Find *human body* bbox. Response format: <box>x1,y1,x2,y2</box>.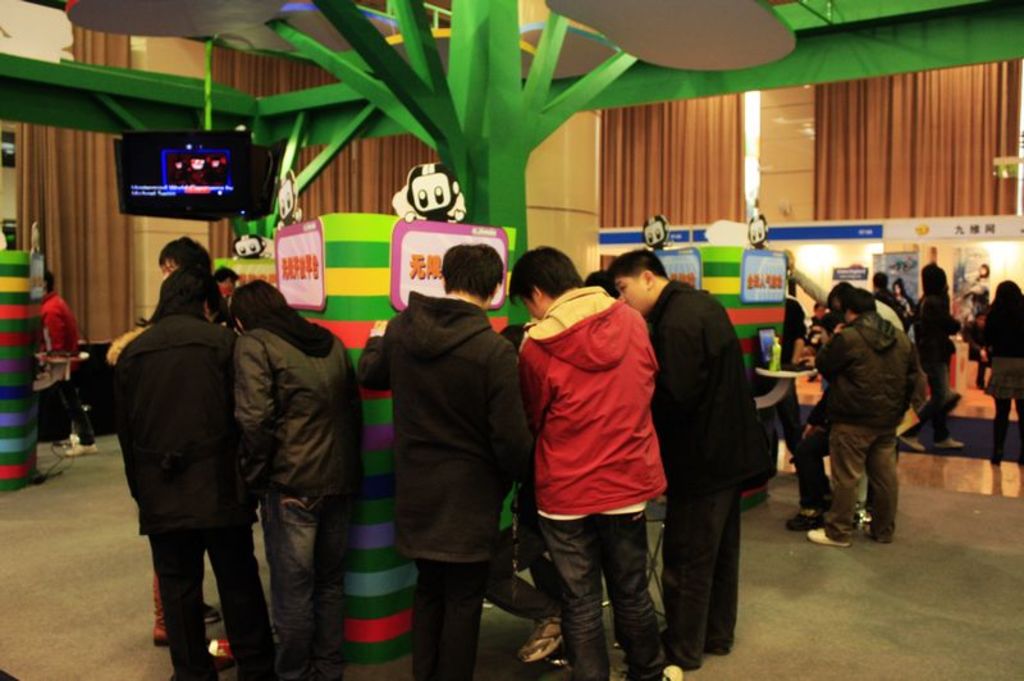
<box>806,320,924,547</box>.
